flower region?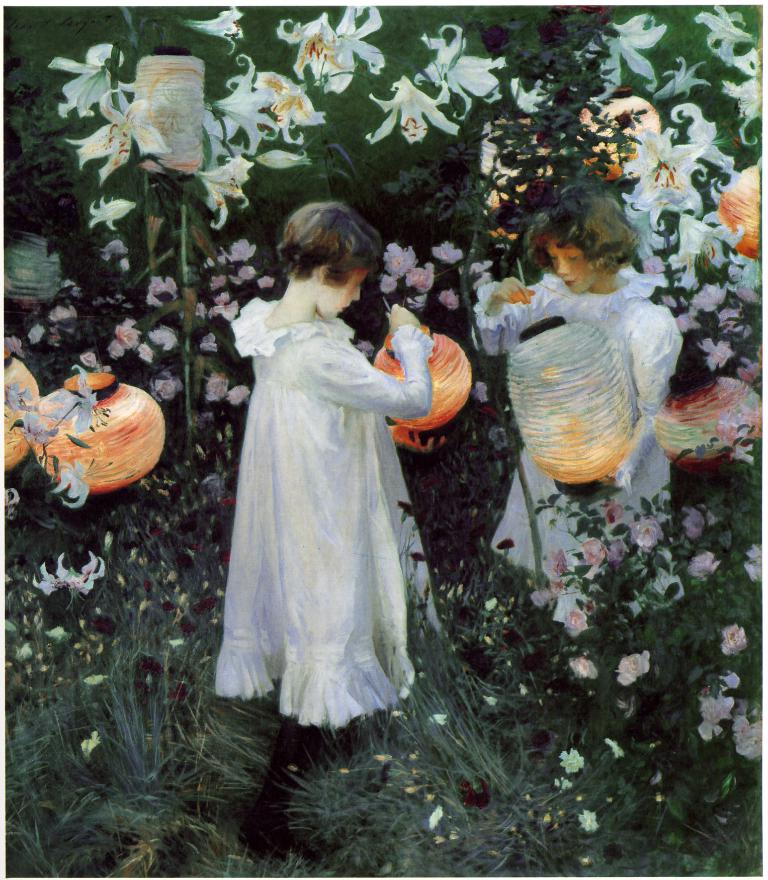
(left=735, top=713, right=765, bottom=758)
